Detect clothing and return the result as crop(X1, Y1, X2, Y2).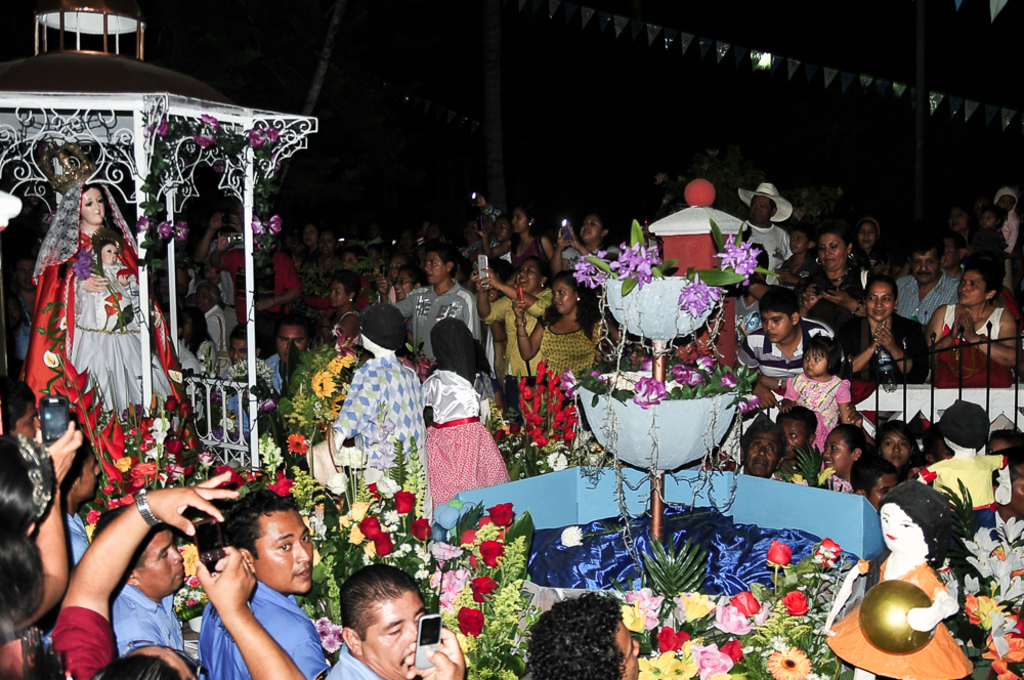
crop(204, 576, 325, 679).
